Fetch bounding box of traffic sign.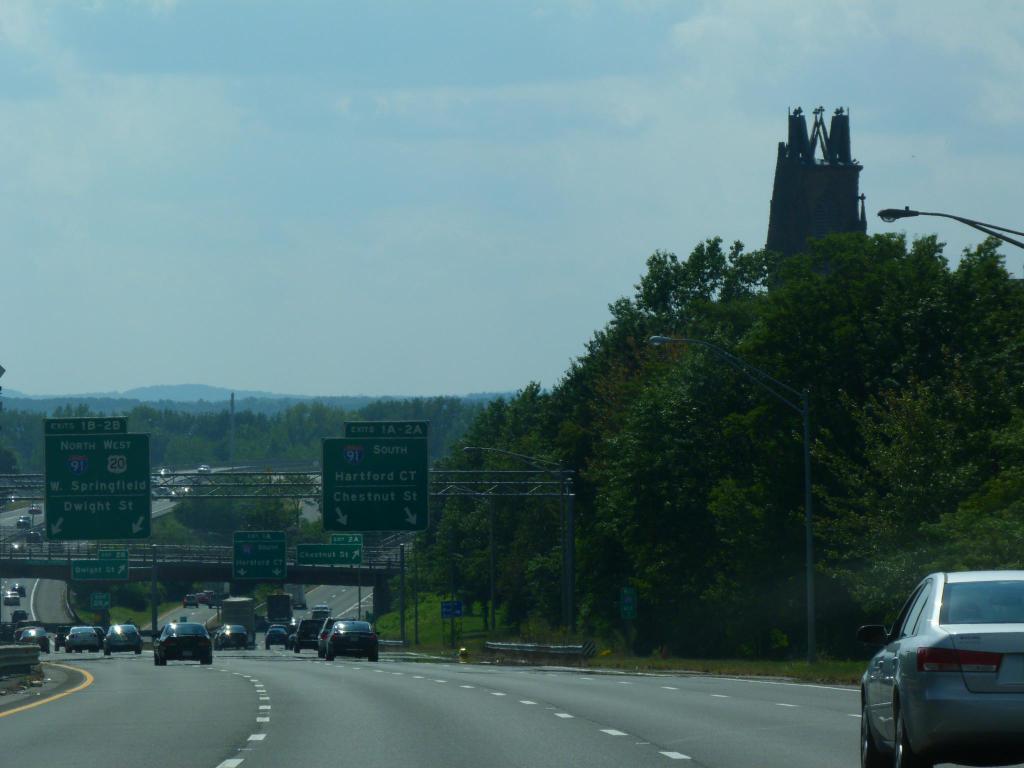
Bbox: x1=47 y1=413 x2=155 y2=540.
